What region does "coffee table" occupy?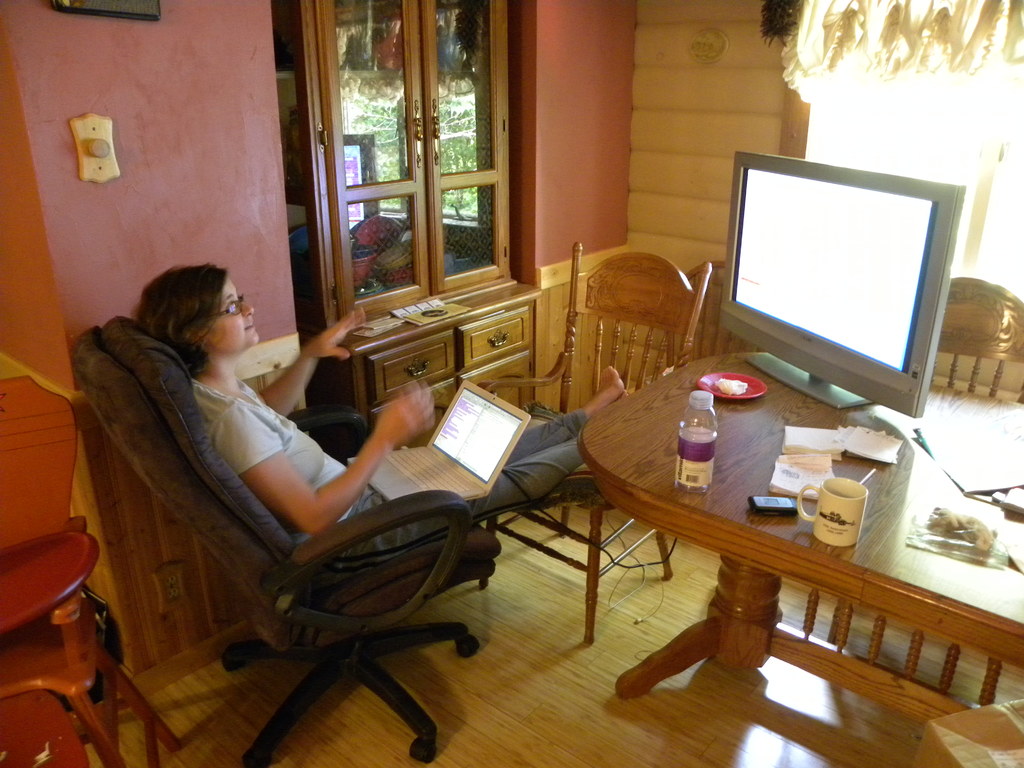
(left=589, top=338, right=980, bottom=732).
